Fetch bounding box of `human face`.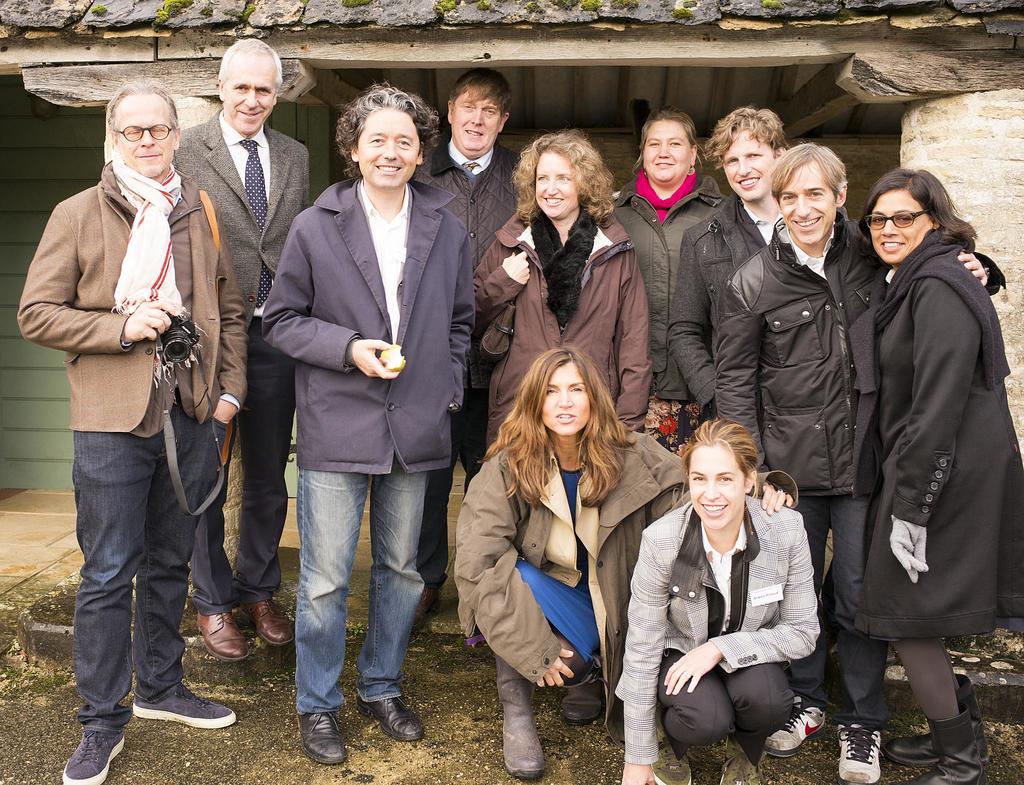
Bbox: left=689, top=446, right=745, bottom=525.
